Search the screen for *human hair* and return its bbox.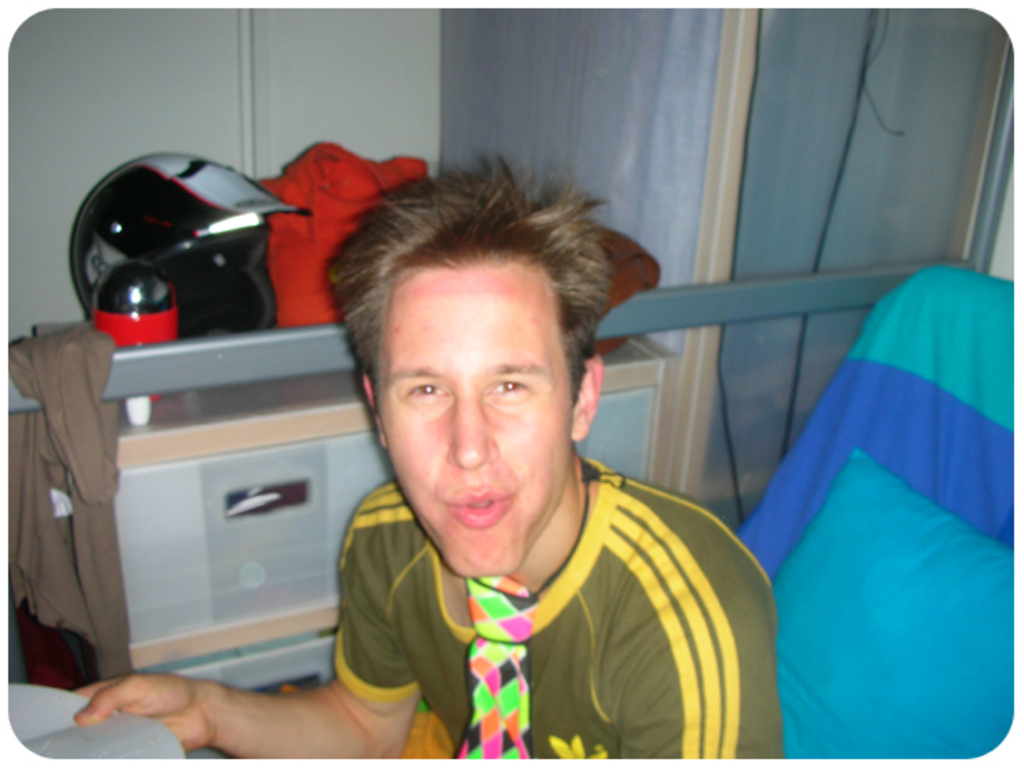
Found: 328:156:611:451.
